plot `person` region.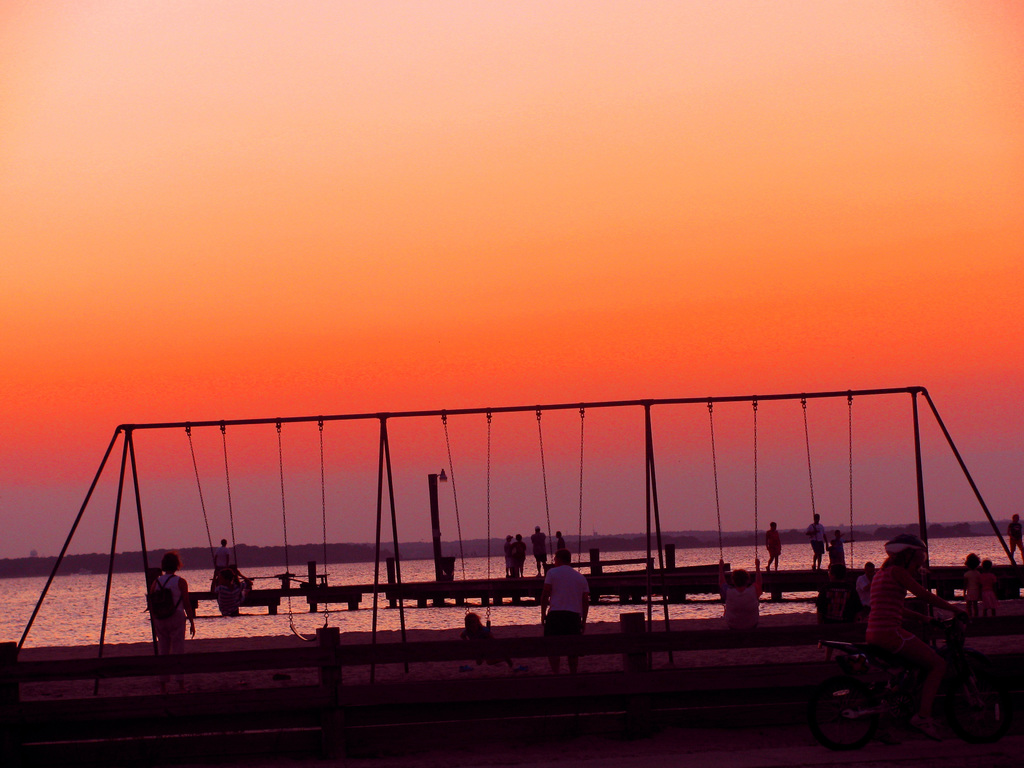
Plotted at bbox(860, 538, 969, 740).
